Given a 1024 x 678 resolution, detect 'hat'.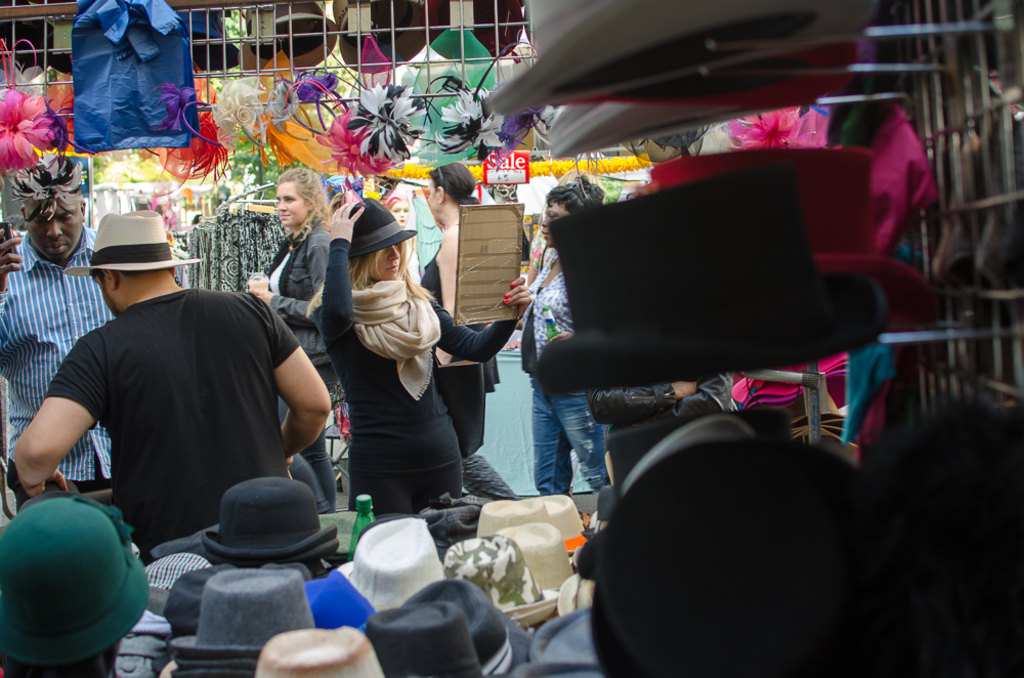
Rect(9, 151, 83, 196).
